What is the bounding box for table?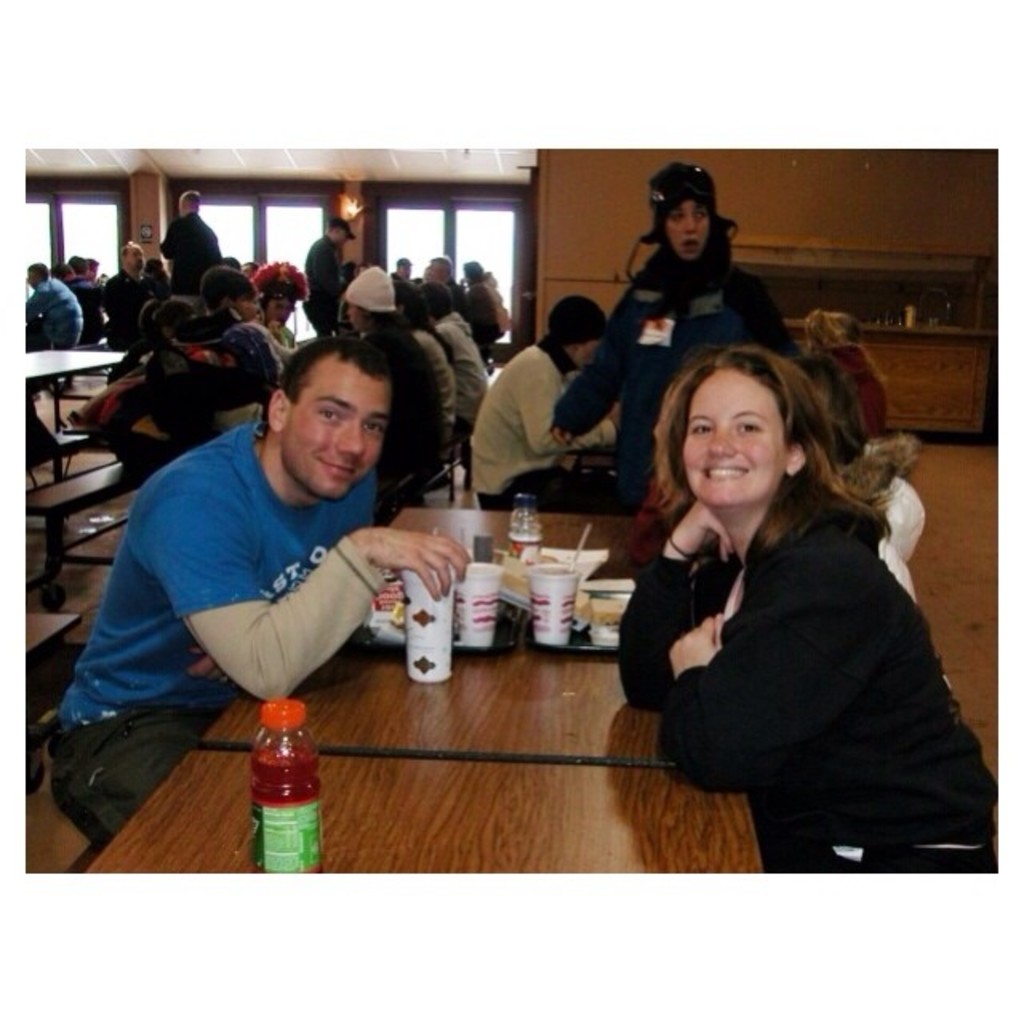
x1=13 y1=338 x2=133 y2=432.
